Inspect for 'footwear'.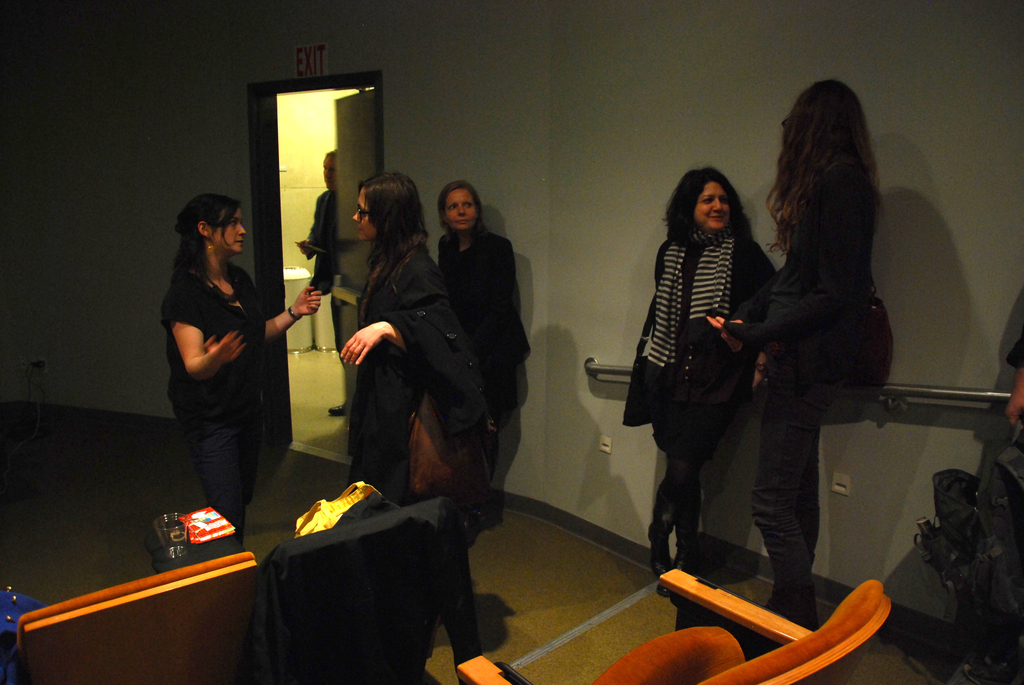
Inspection: locate(467, 509, 474, 542).
